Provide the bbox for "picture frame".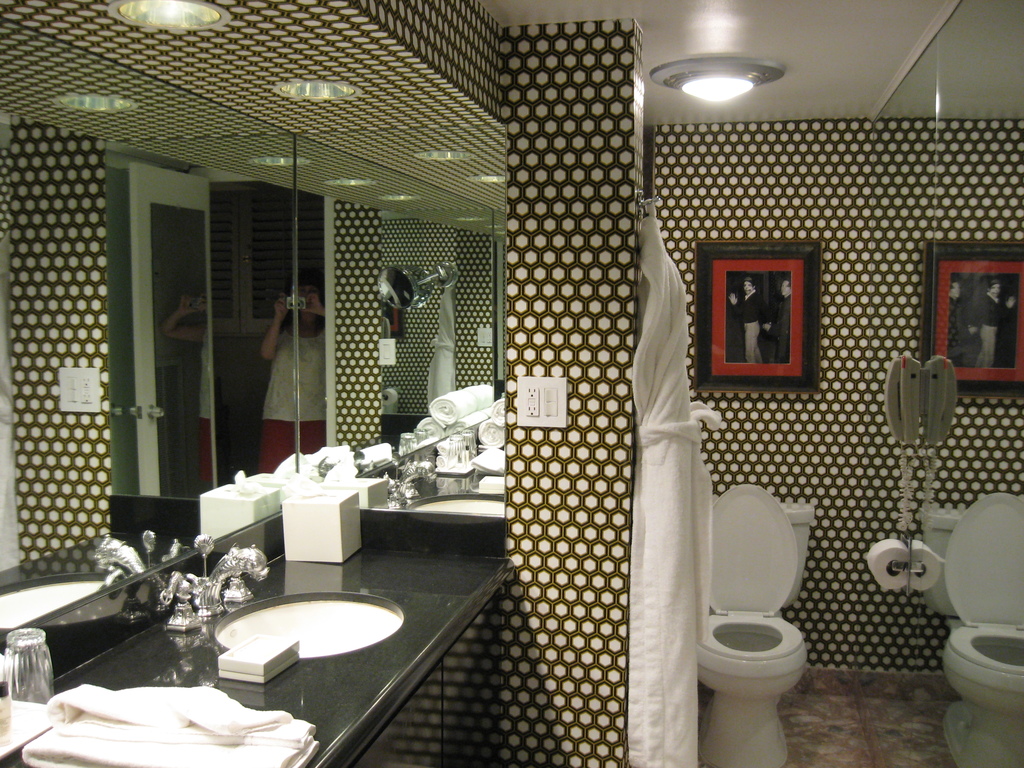
detection(923, 236, 1023, 401).
